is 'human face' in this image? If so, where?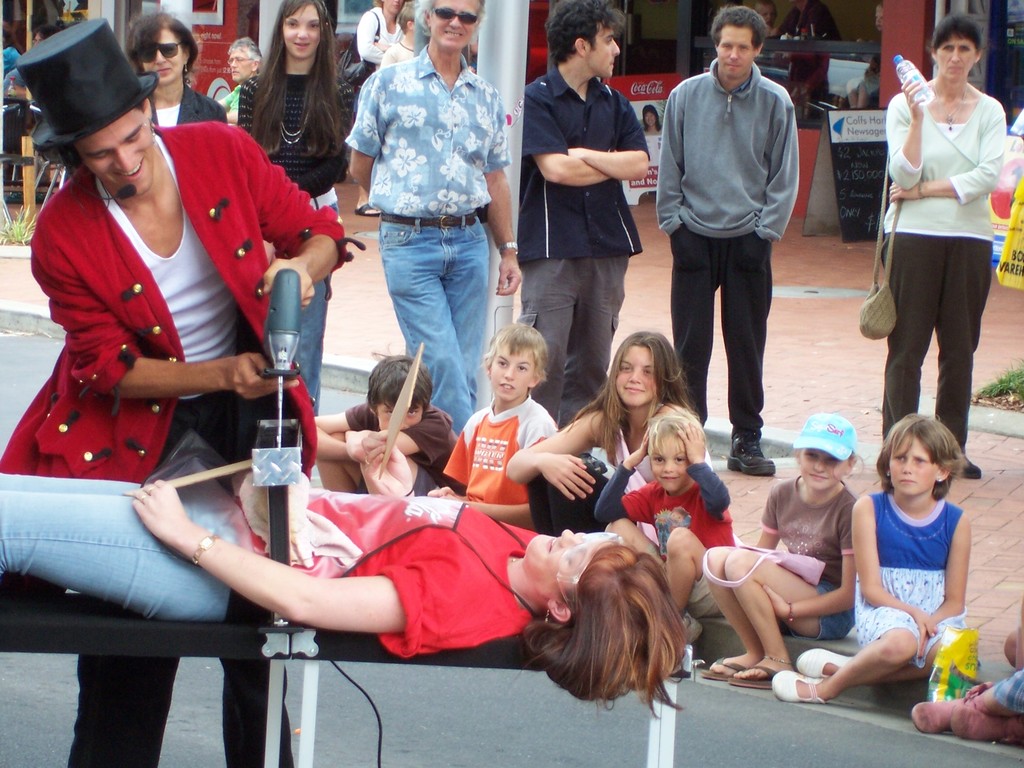
Yes, at 80,110,154,192.
